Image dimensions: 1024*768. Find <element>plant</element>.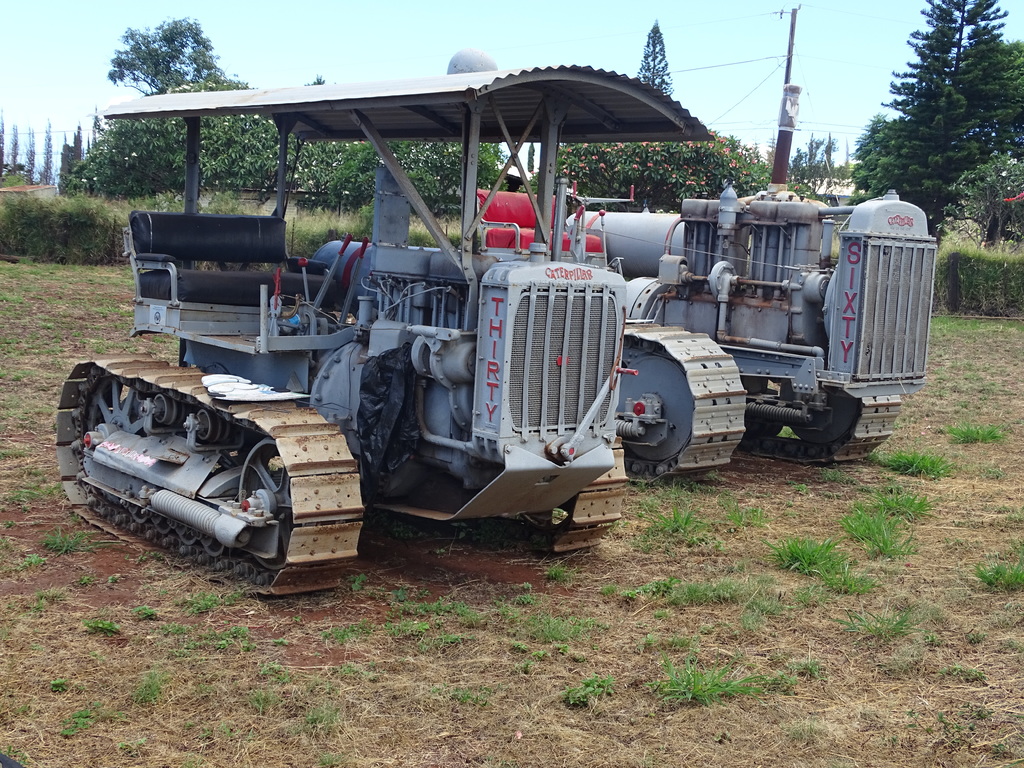
crop(28, 588, 51, 617).
